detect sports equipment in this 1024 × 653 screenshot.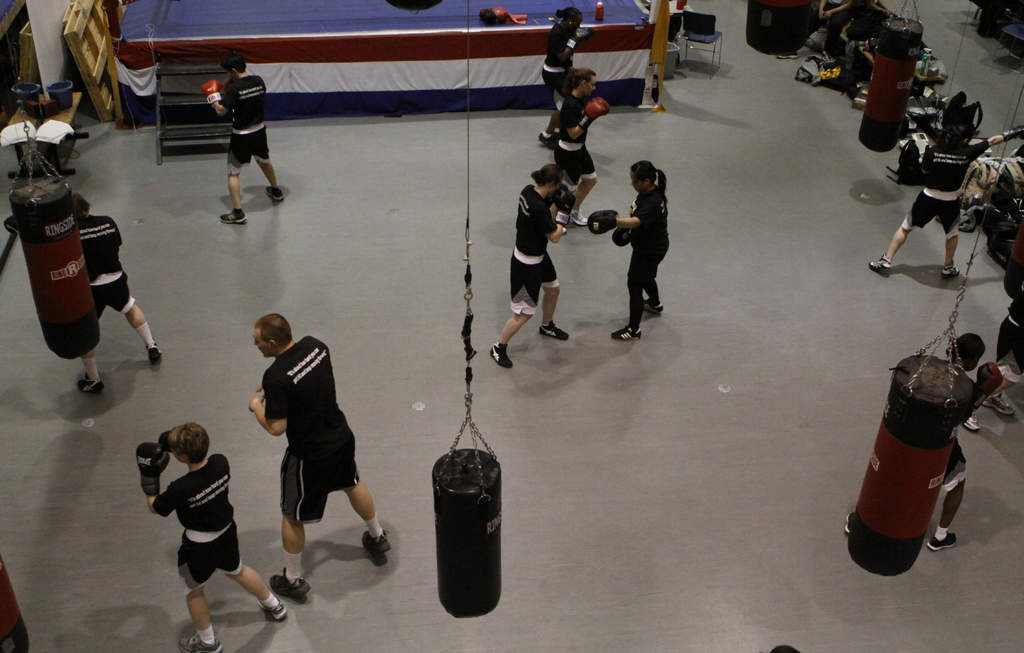
Detection: [138,443,168,500].
